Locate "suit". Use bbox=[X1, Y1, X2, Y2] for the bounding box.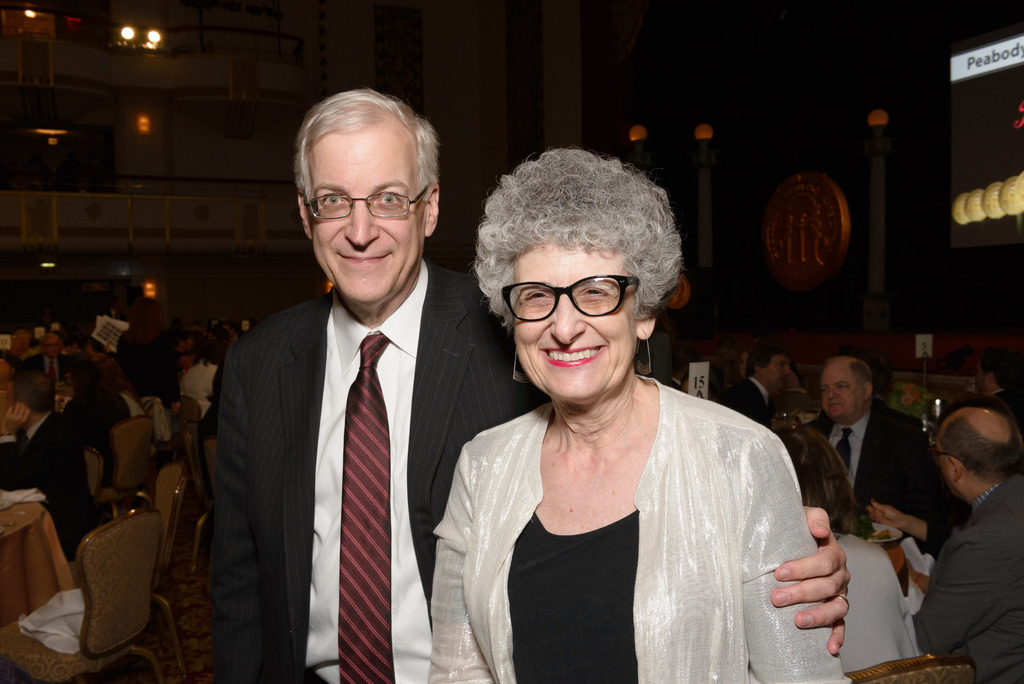
bbox=[916, 473, 1023, 683].
